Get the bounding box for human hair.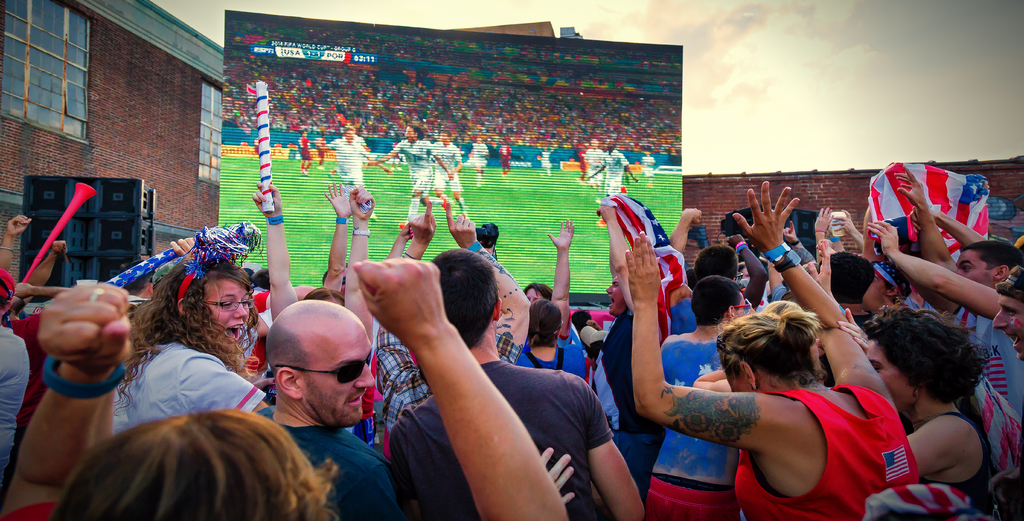
box(522, 282, 554, 298).
